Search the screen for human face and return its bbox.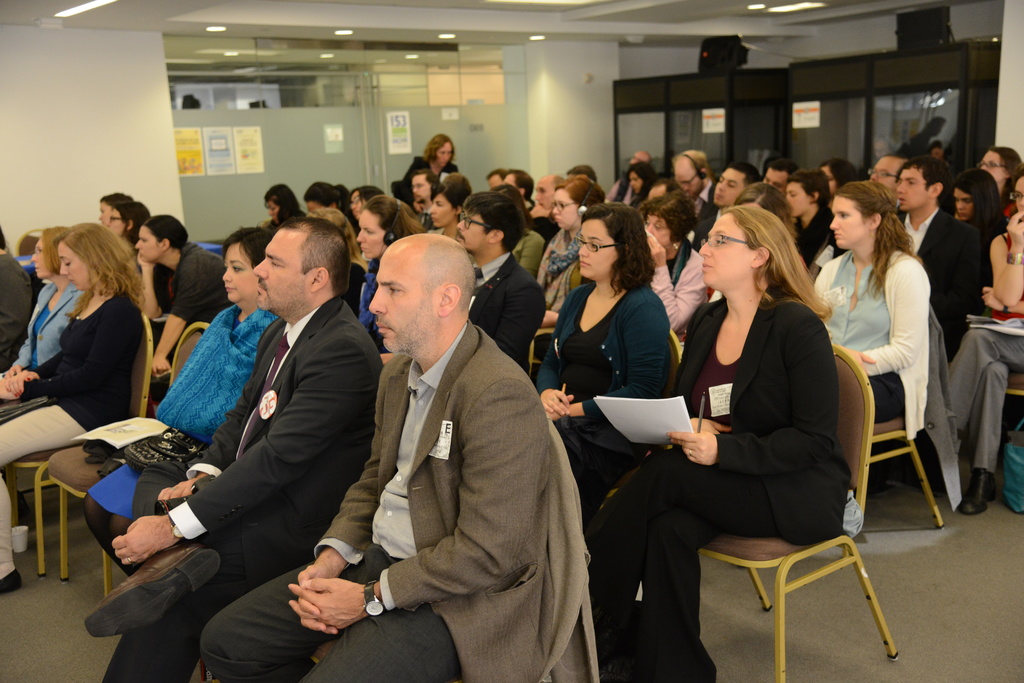
Found: bbox(490, 173, 503, 189).
